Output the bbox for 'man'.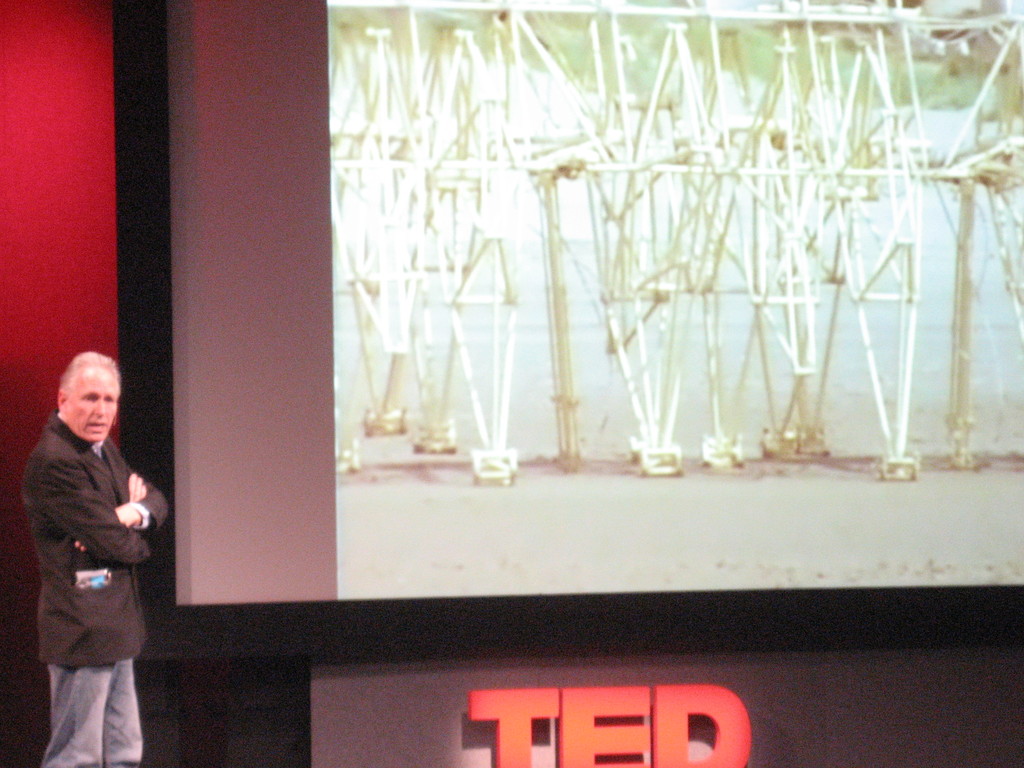
23 305 168 767.
